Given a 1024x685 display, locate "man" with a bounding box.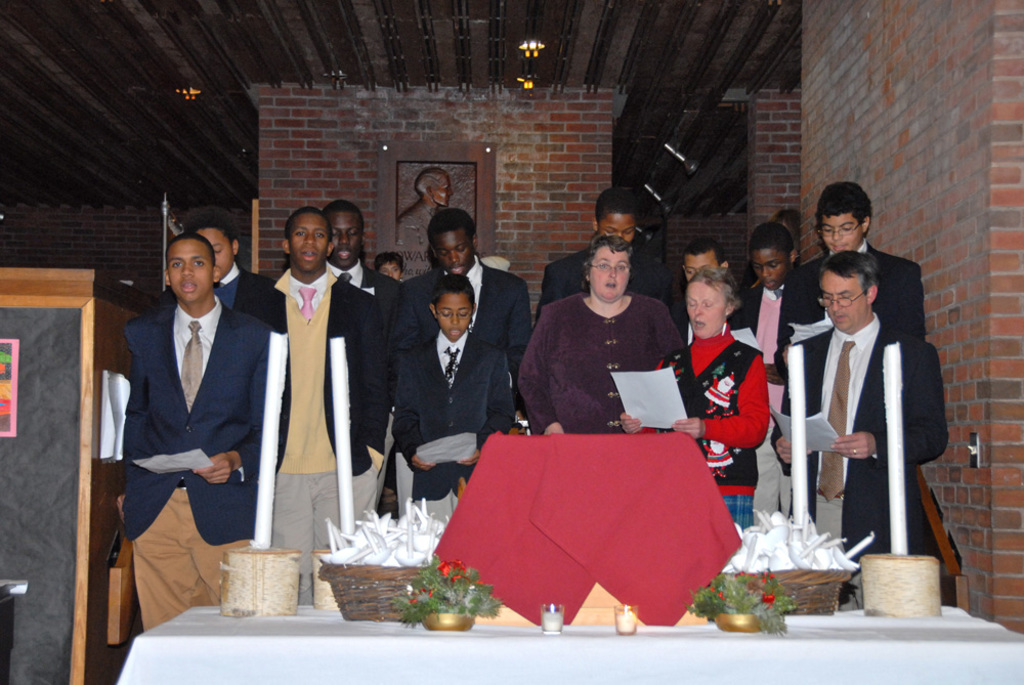
Located: Rect(394, 208, 531, 520).
